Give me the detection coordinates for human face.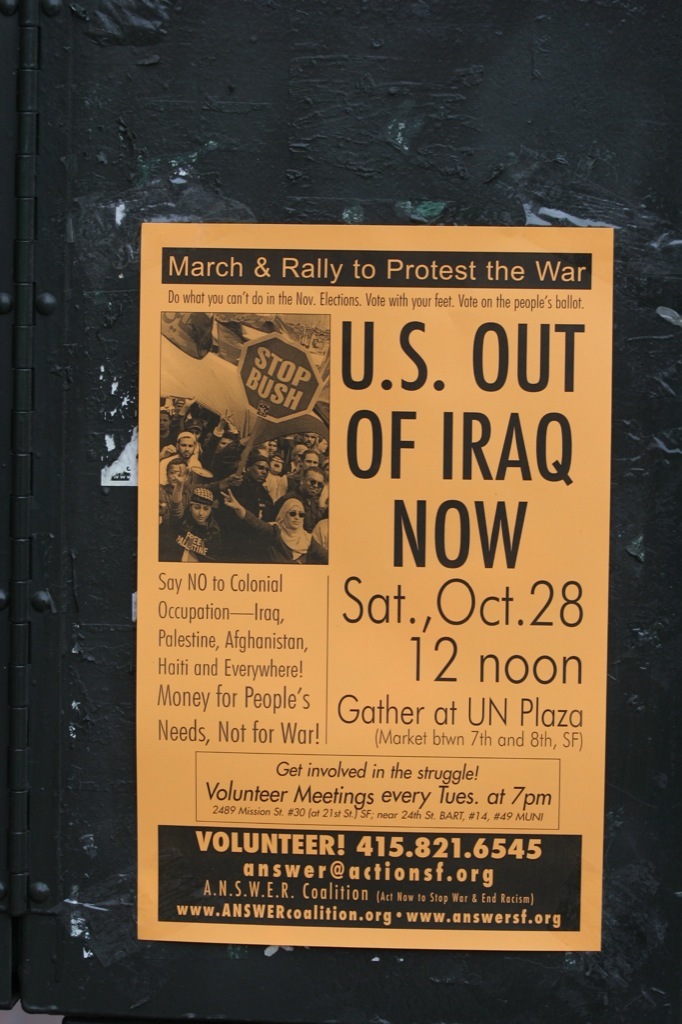
{"x1": 192, "y1": 503, "x2": 208, "y2": 519}.
